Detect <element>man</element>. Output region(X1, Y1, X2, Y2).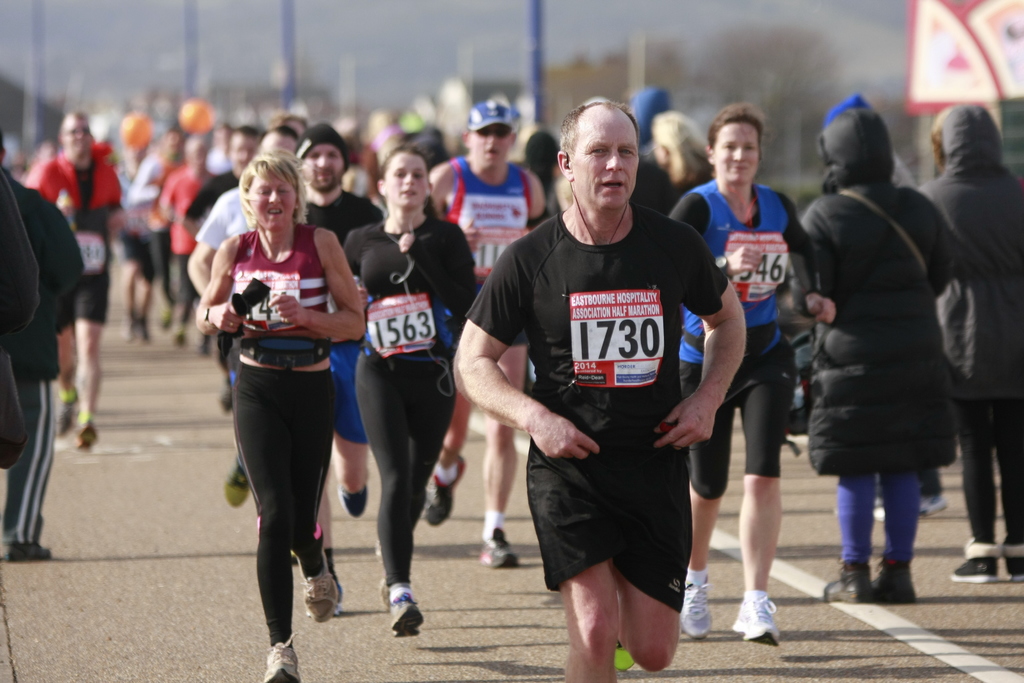
region(477, 106, 730, 682).
